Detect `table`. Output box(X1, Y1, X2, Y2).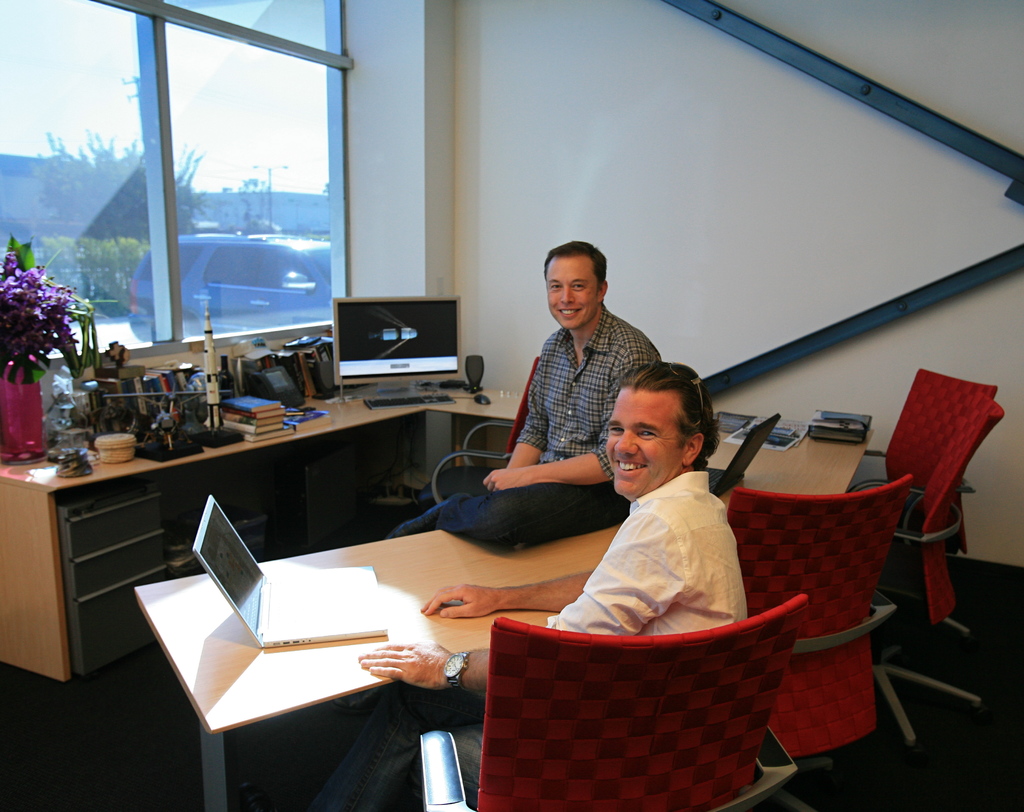
box(0, 389, 871, 688).
